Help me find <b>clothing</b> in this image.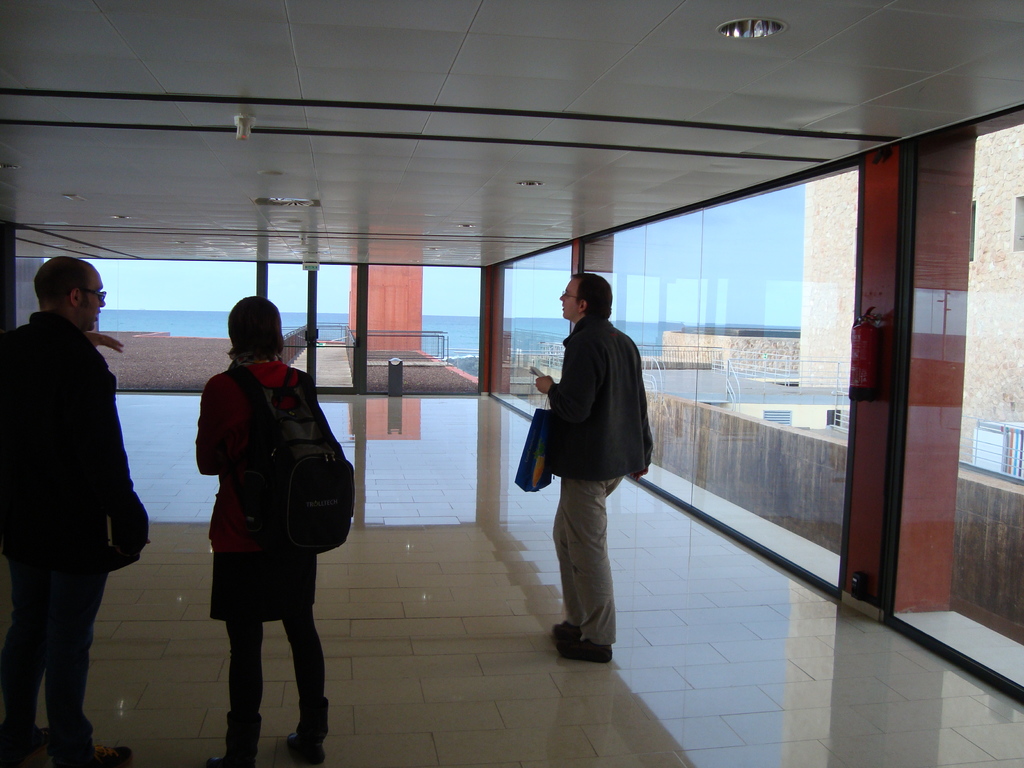
Found it: {"x1": 516, "y1": 313, "x2": 646, "y2": 609}.
